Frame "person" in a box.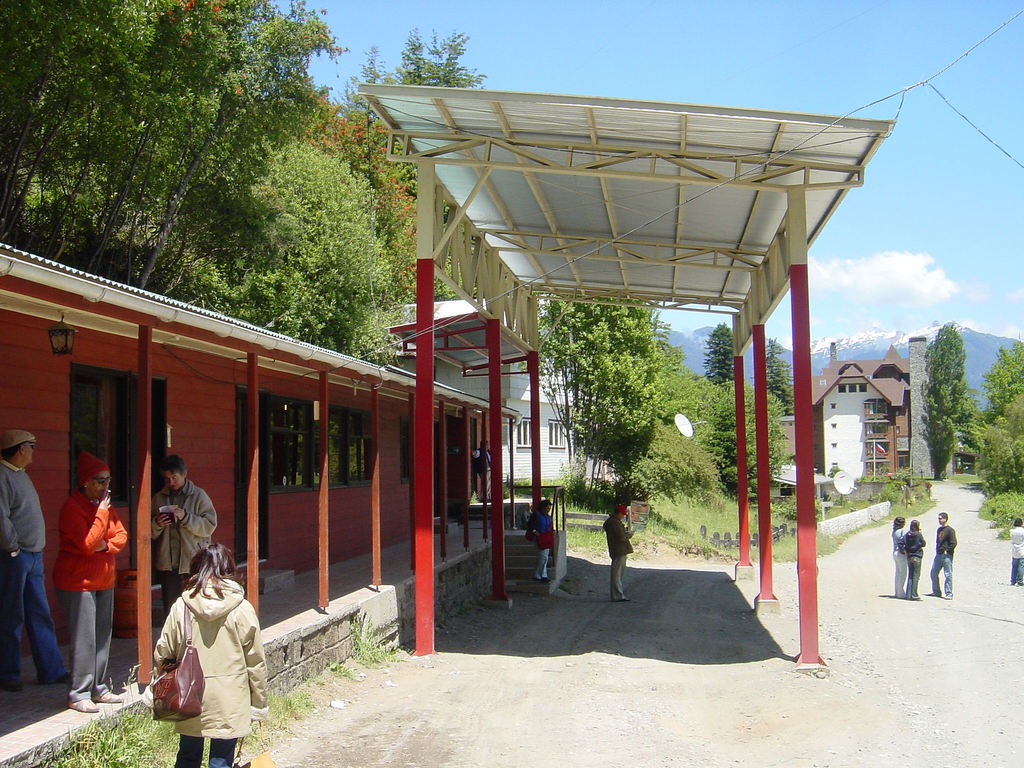
<box>152,543,268,766</box>.
